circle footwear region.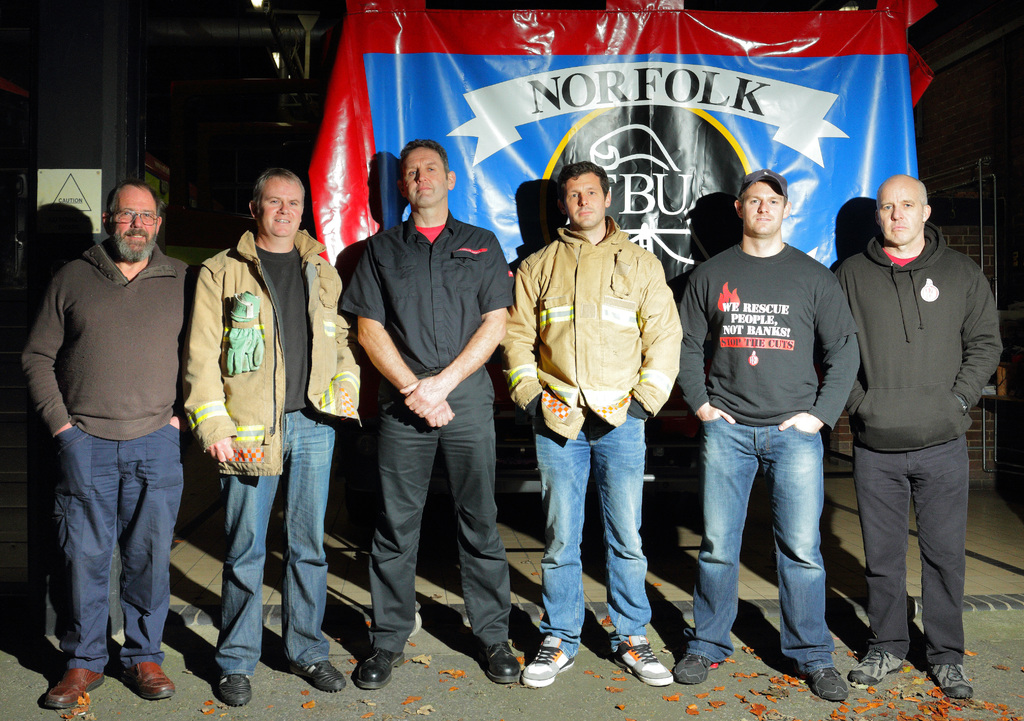
Region: (612, 628, 690, 696).
